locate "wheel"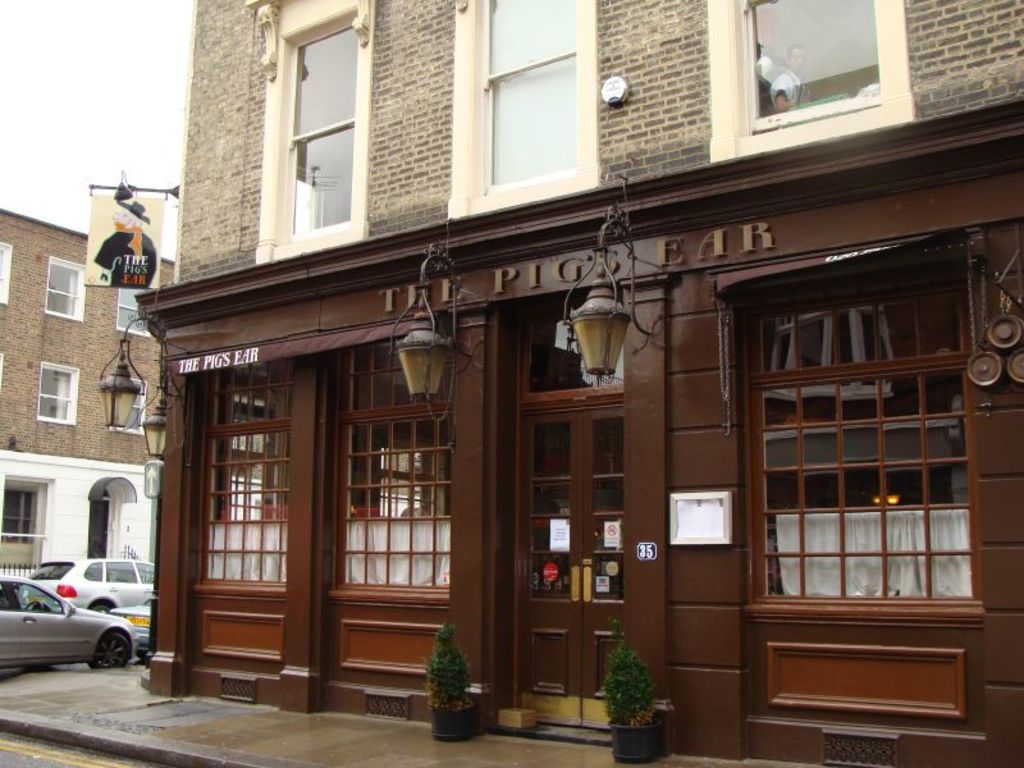
crop(95, 602, 118, 620)
